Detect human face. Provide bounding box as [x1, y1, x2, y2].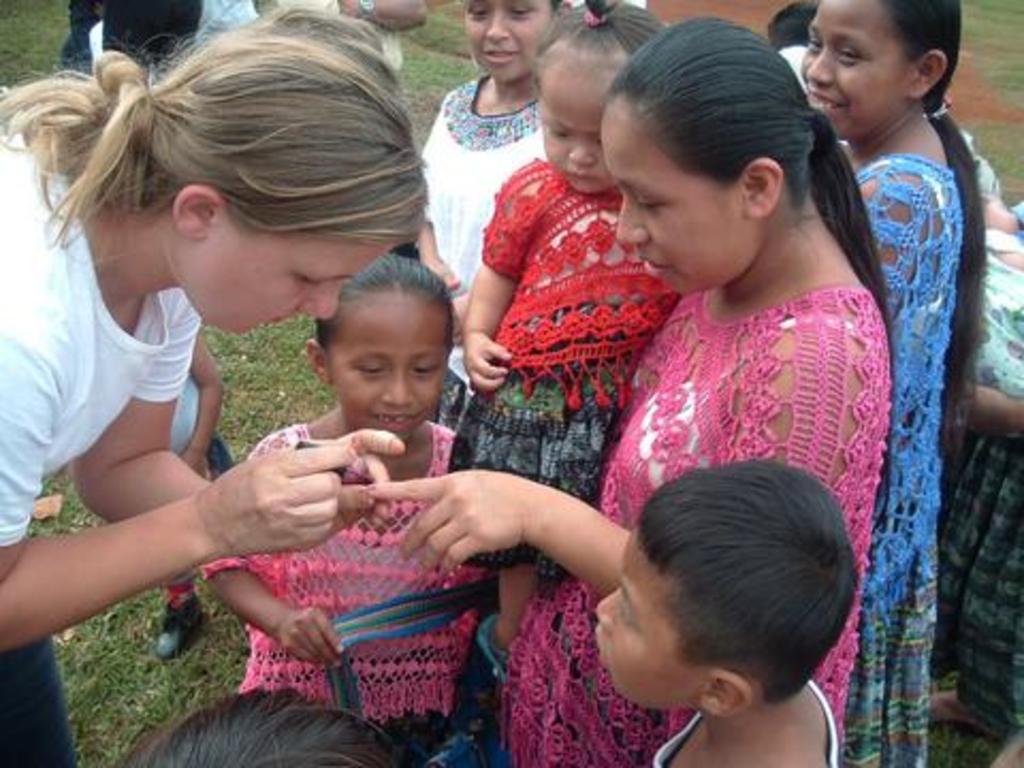
[471, 0, 555, 83].
